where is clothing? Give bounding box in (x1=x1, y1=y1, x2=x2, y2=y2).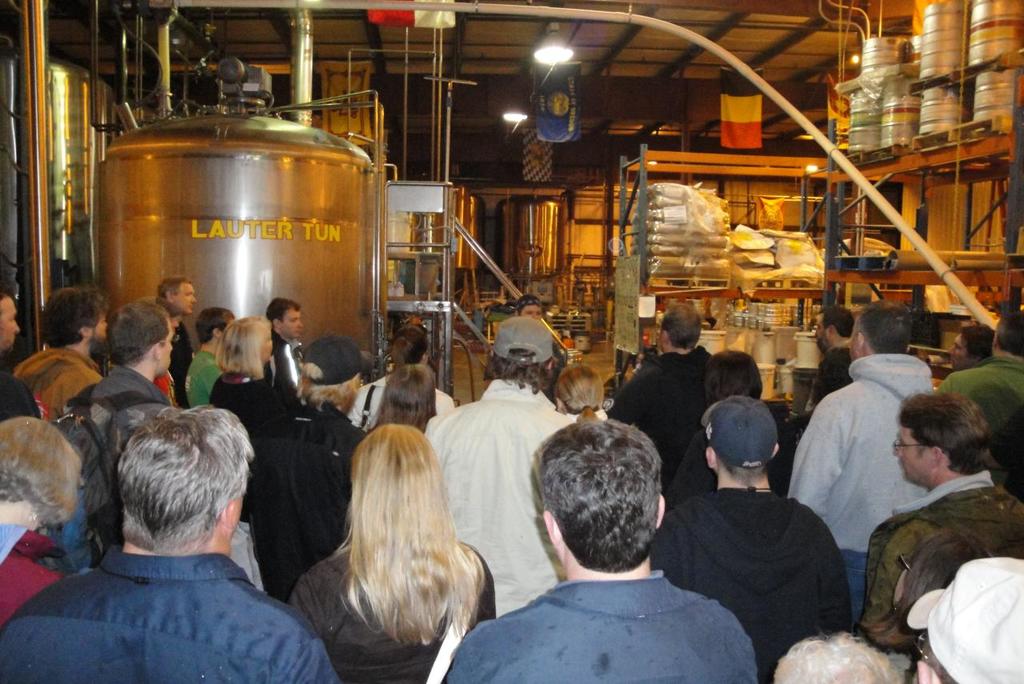
(x1=0, y1=512, x2=65, y2=621).
